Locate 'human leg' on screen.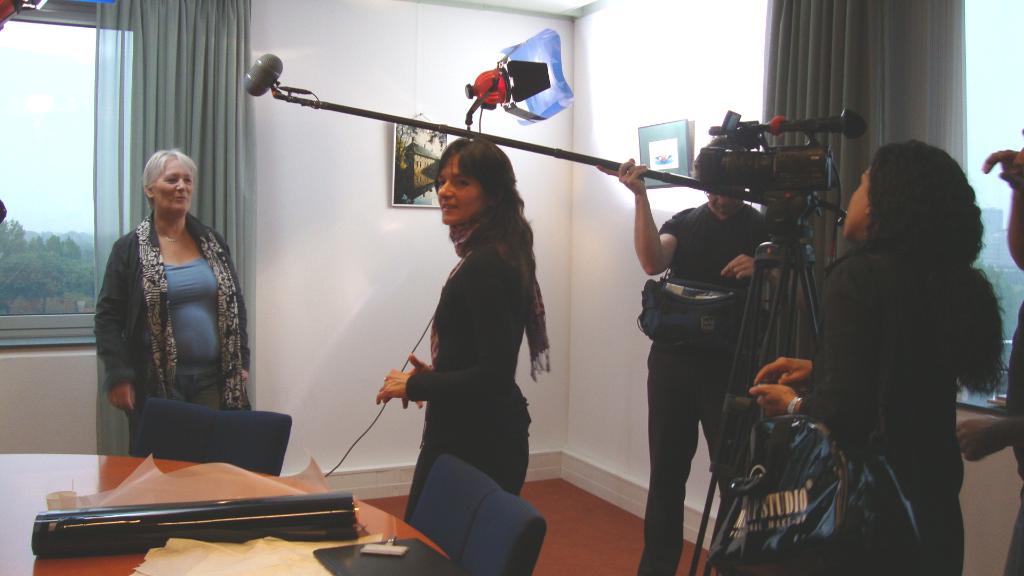
On screen at 409:381:529:526.
